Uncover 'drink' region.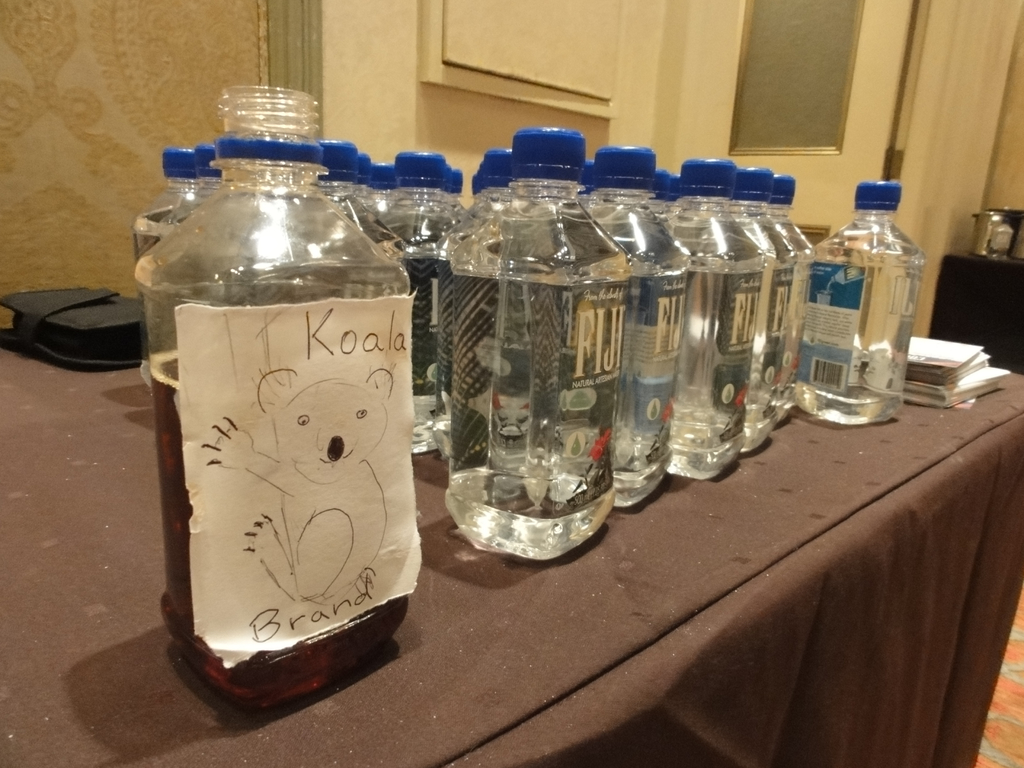
Uncovered: bbox(143, 342, 411, 708).
